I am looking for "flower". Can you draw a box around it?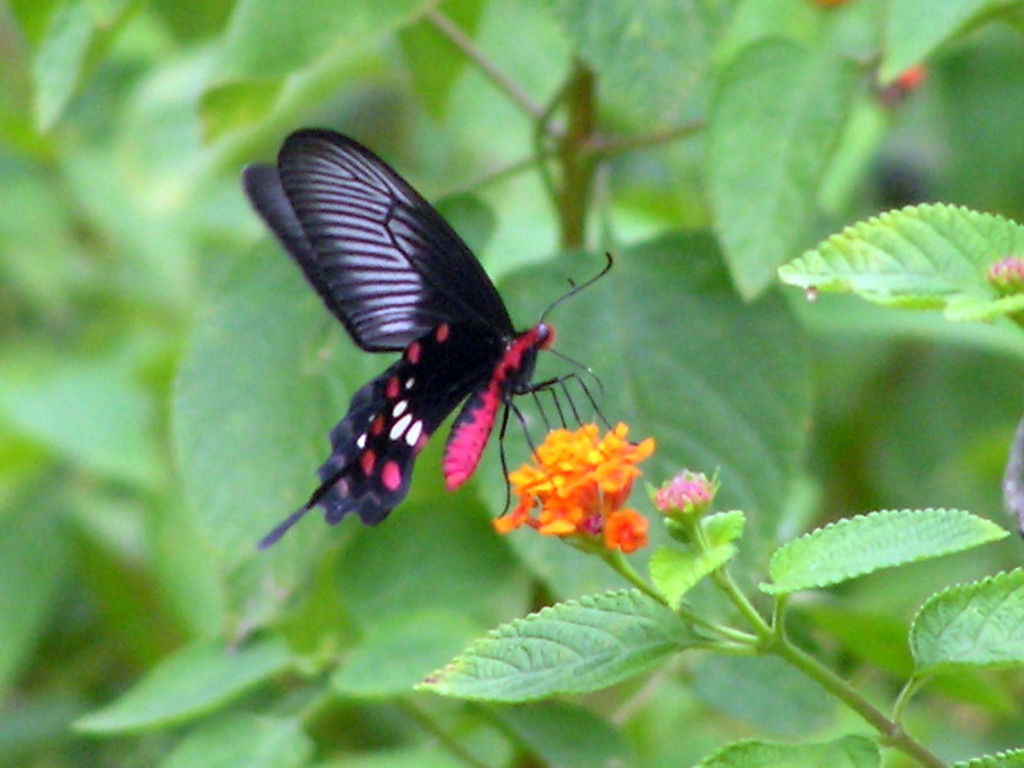
Sure, the bounding box is bbox=(988, 254, 1023, 279).
